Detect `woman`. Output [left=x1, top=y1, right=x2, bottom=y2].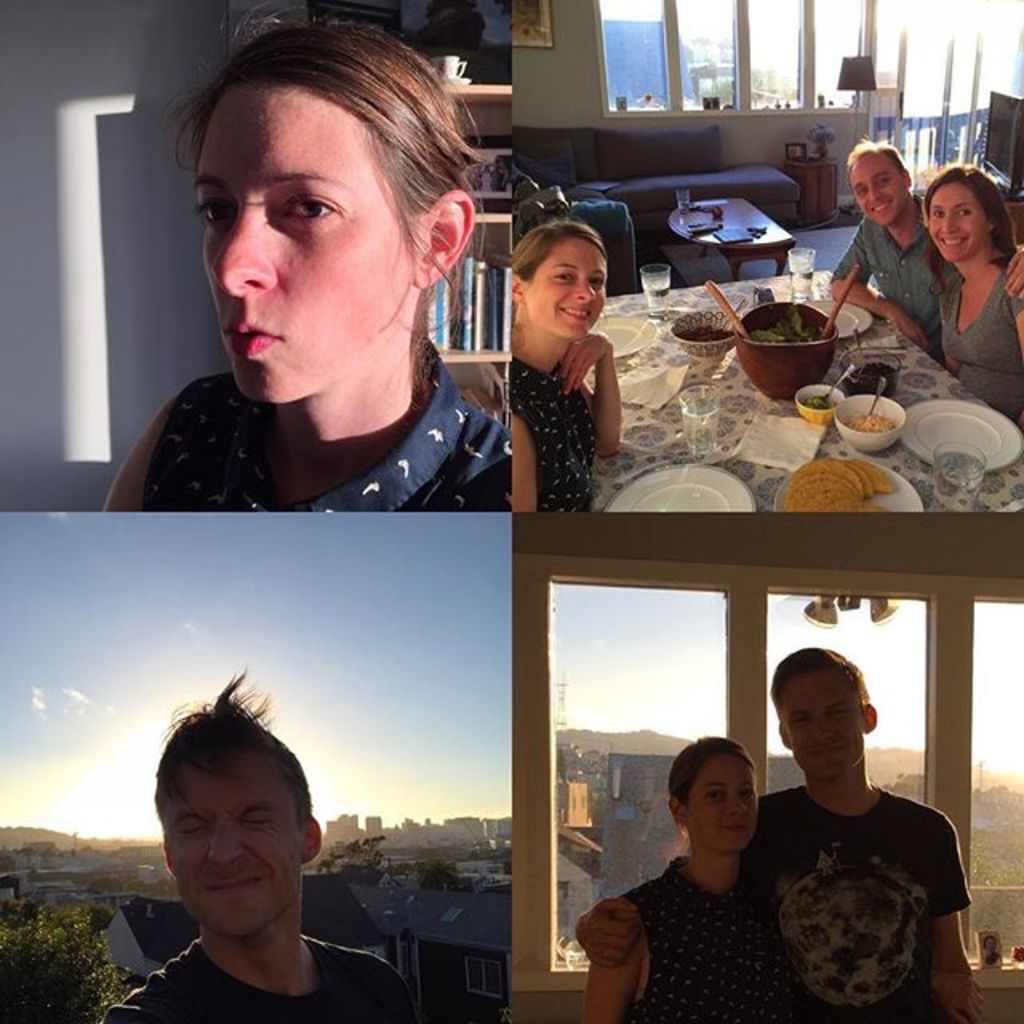
[left=502, top=219, right=624, bottom=523].
